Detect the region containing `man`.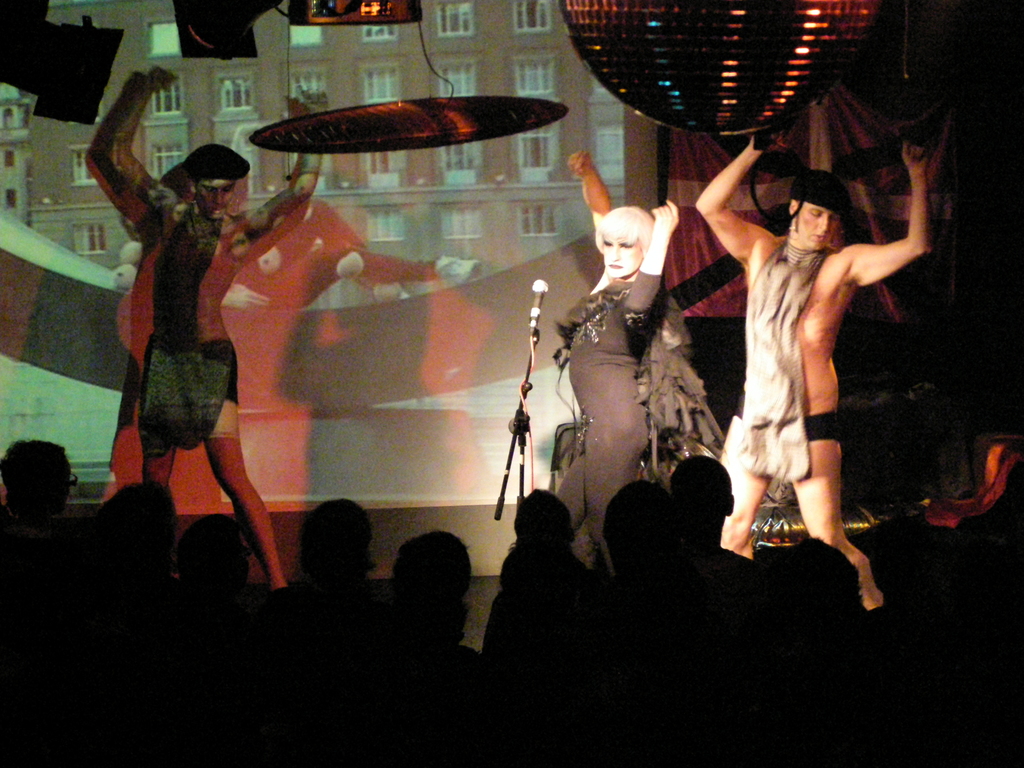
Rect(0, 442, 86, 532).
